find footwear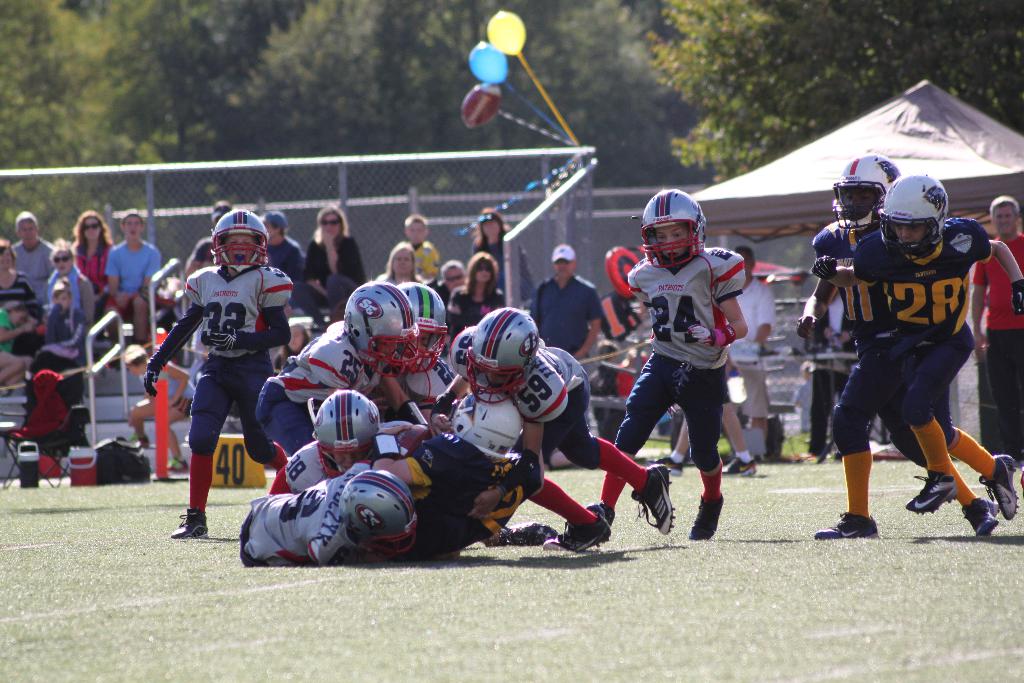
{"left": 1014, "top": 468, "right": 1023, "bottom": 497}
